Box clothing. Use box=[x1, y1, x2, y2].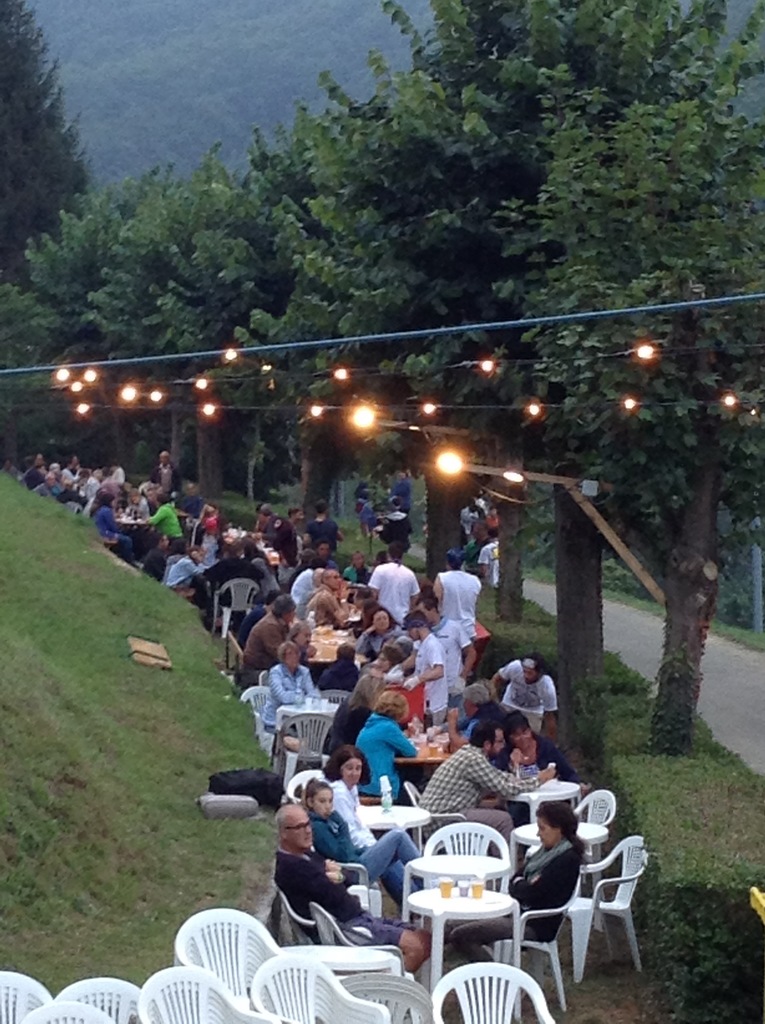
box=[307, 519, 347, 548].
